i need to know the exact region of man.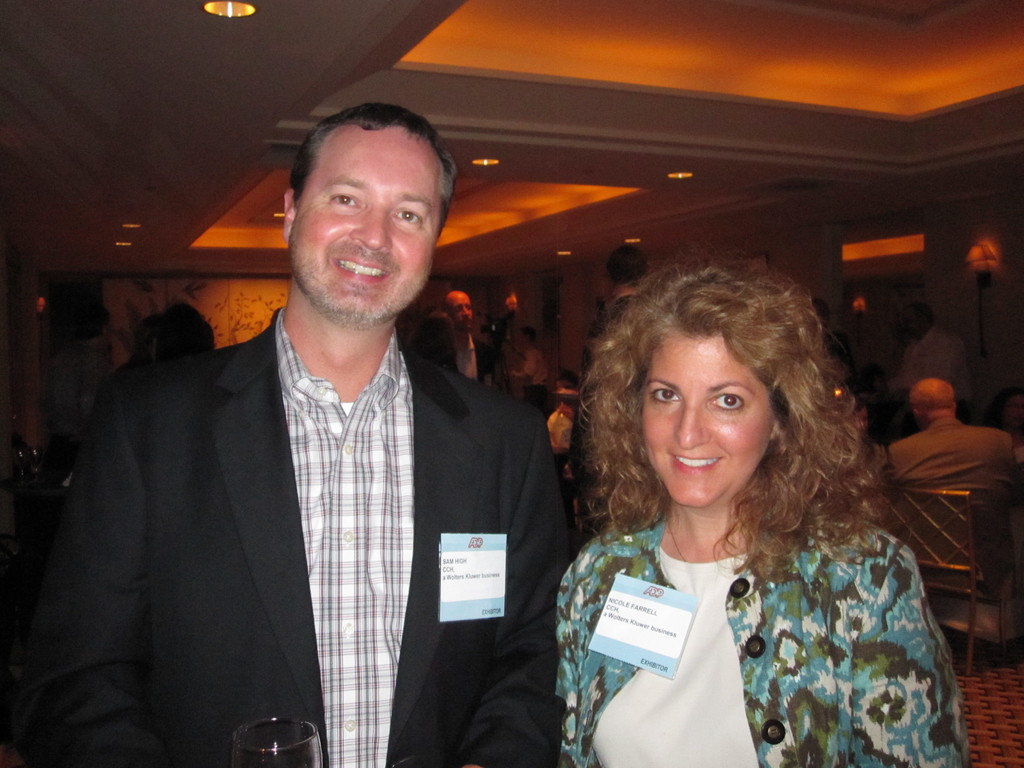
Region: pyautogui.locateOnScreen(67, 127, 570, 748).
